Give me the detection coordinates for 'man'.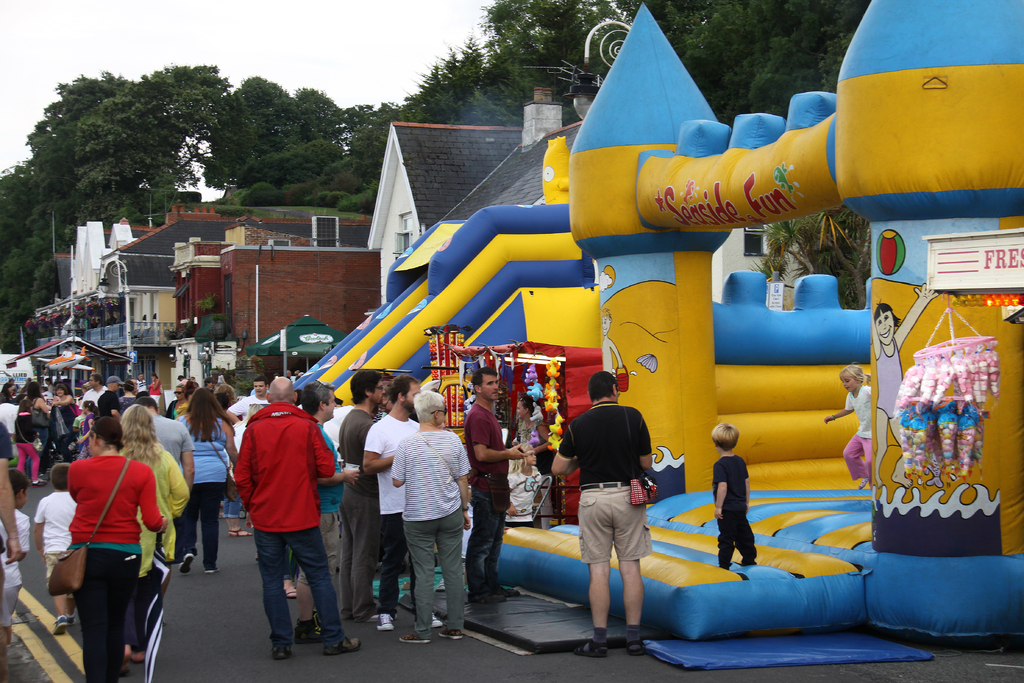
box(236, 375, 383, 667).
